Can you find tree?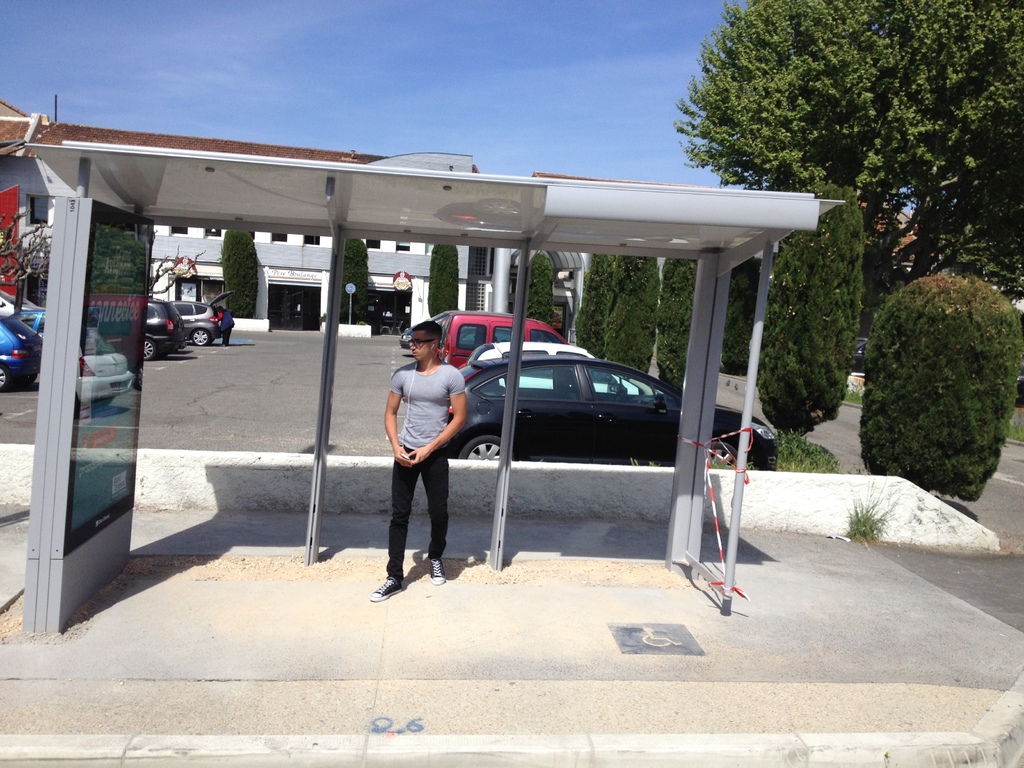
Yes, bounding box: pyautogui.locateOnScreen(336, 237, 372, 326).
